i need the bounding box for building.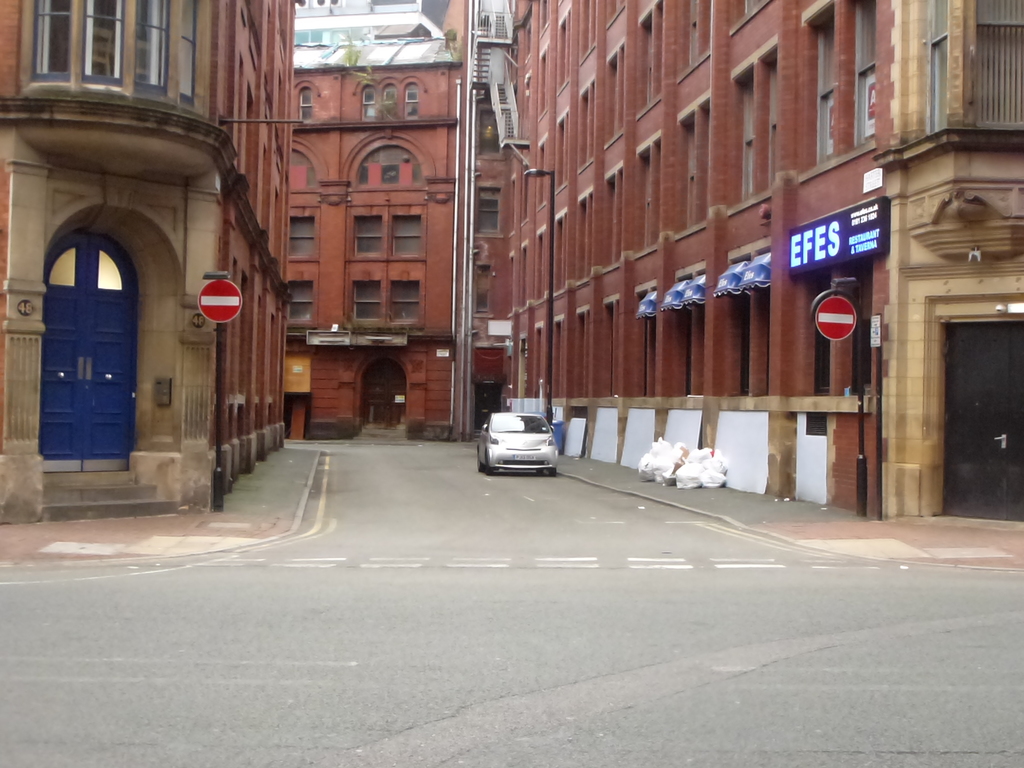
Here it is: rect(0, 0, 301, 524).
